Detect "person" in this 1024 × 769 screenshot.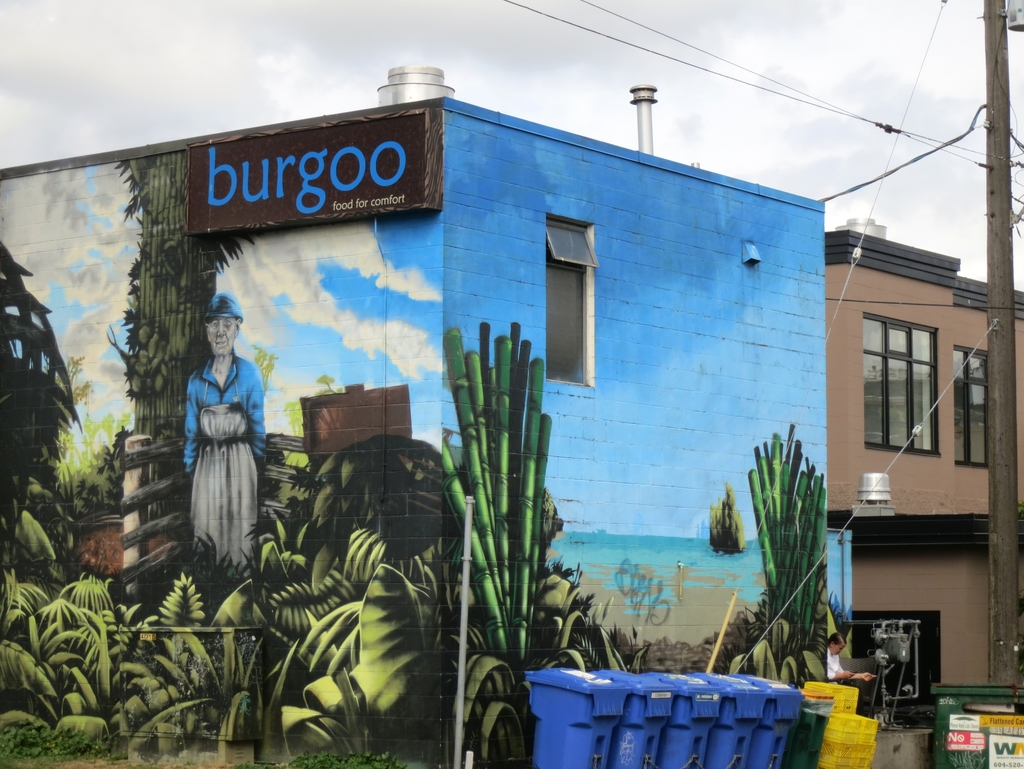
Detection: 825 628 876 715.
